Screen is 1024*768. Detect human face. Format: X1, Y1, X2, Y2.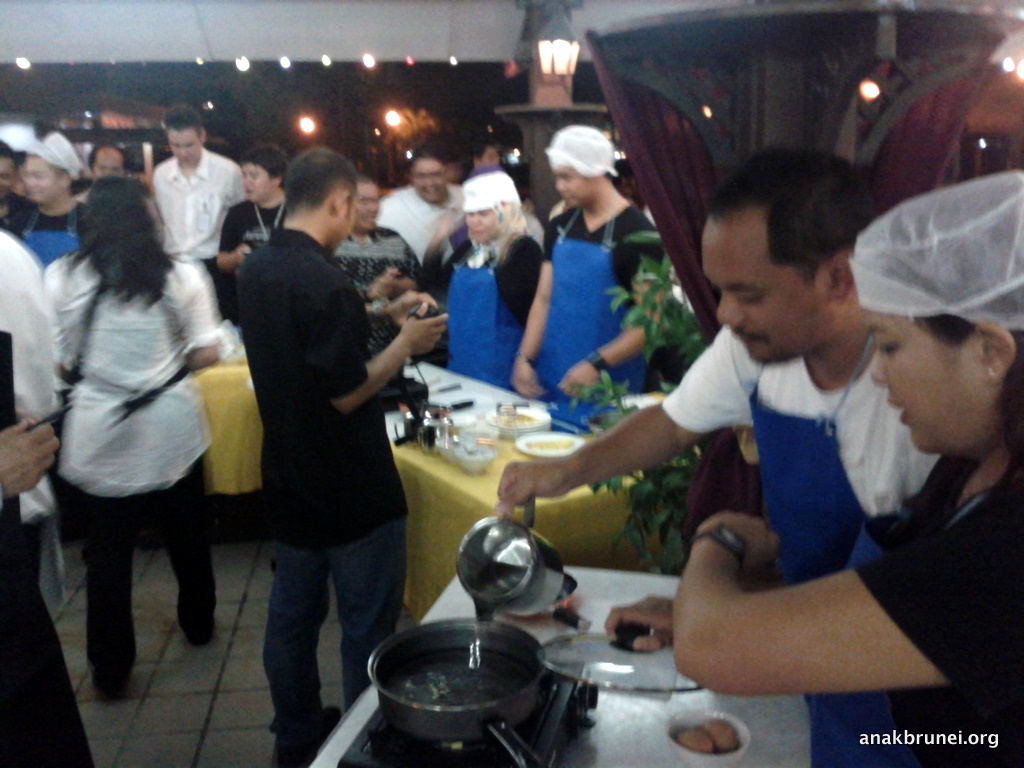
239, 165, 280, 204.
